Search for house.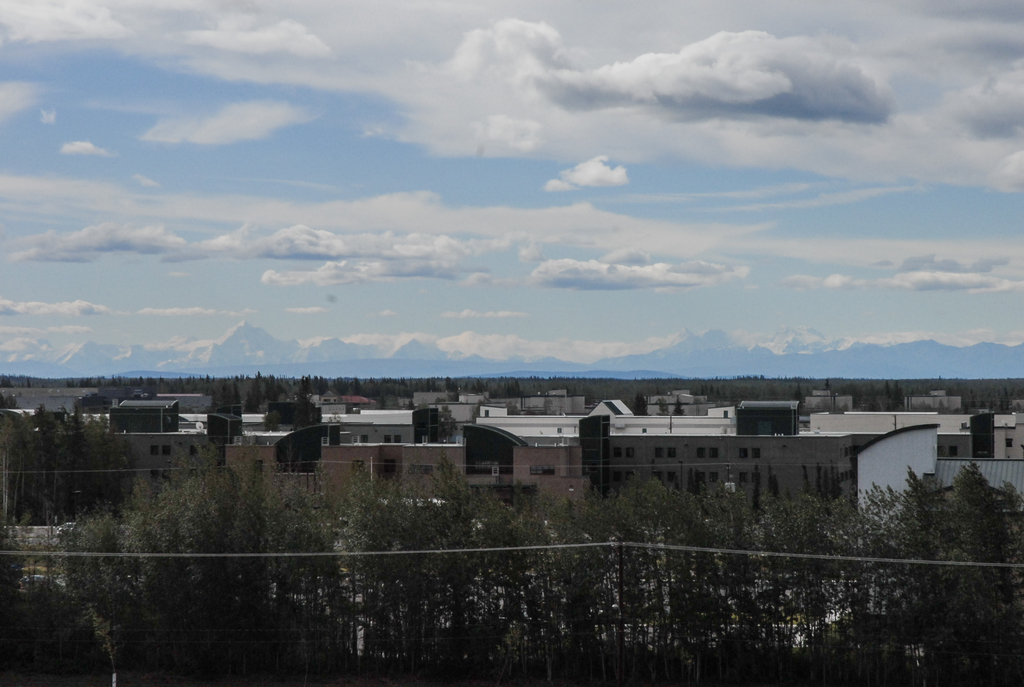
Found at region(590, 401, 950, 522).
